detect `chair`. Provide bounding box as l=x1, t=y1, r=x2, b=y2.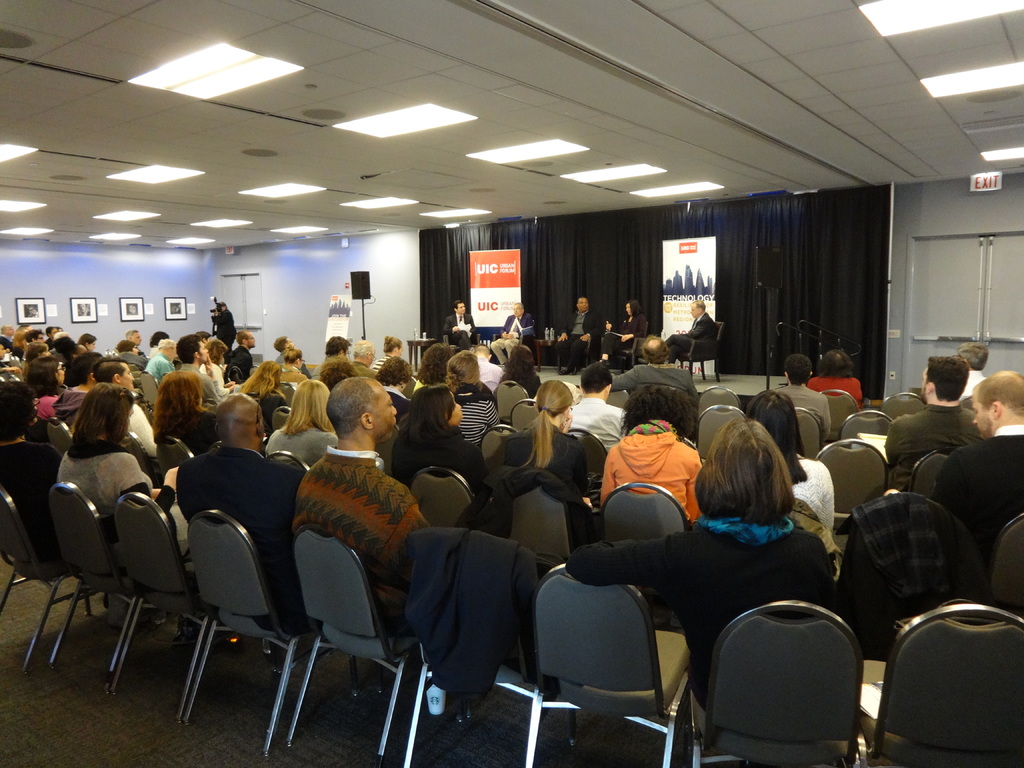
l=268, t=406, r=289, b=439.
